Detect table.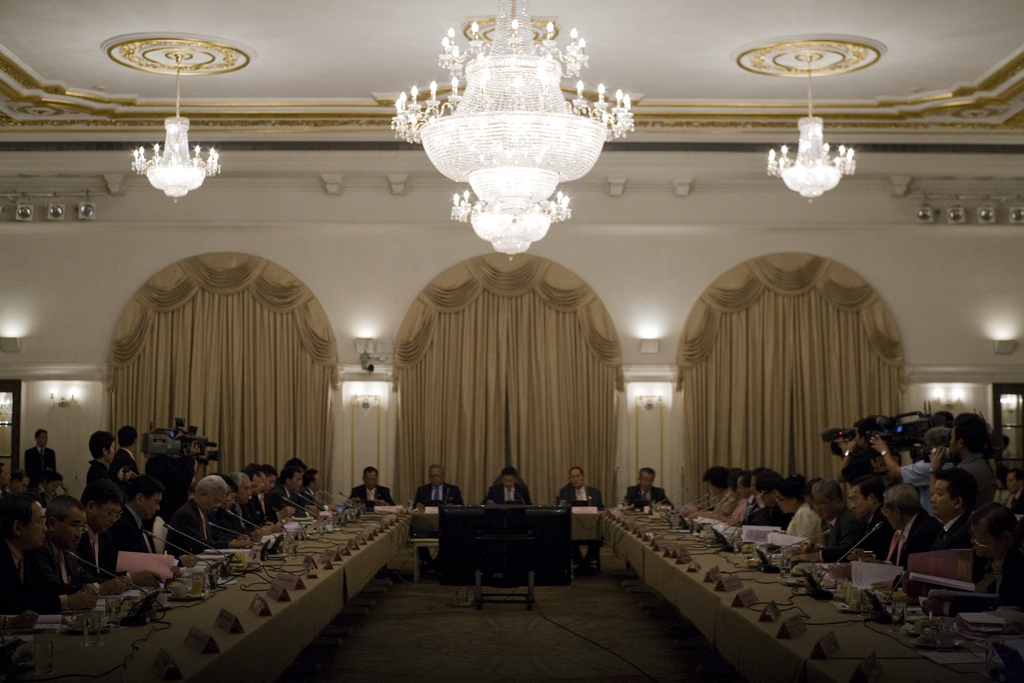
Detected at 377:504:607:573.
